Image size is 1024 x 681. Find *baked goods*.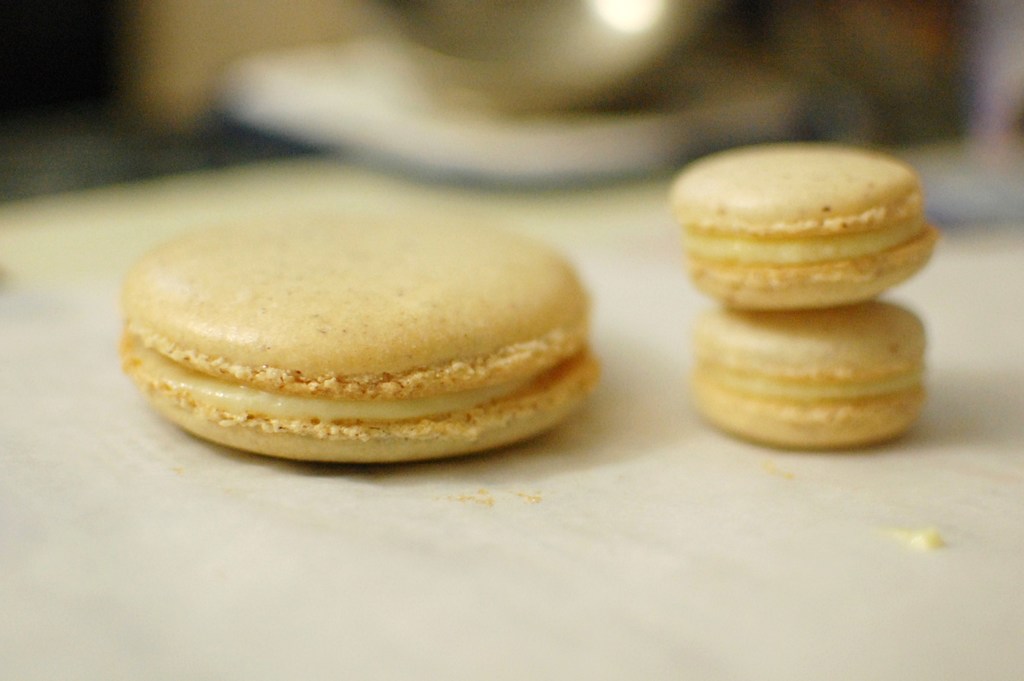
[x1=680, y1=302, x2=925, y2=455].
